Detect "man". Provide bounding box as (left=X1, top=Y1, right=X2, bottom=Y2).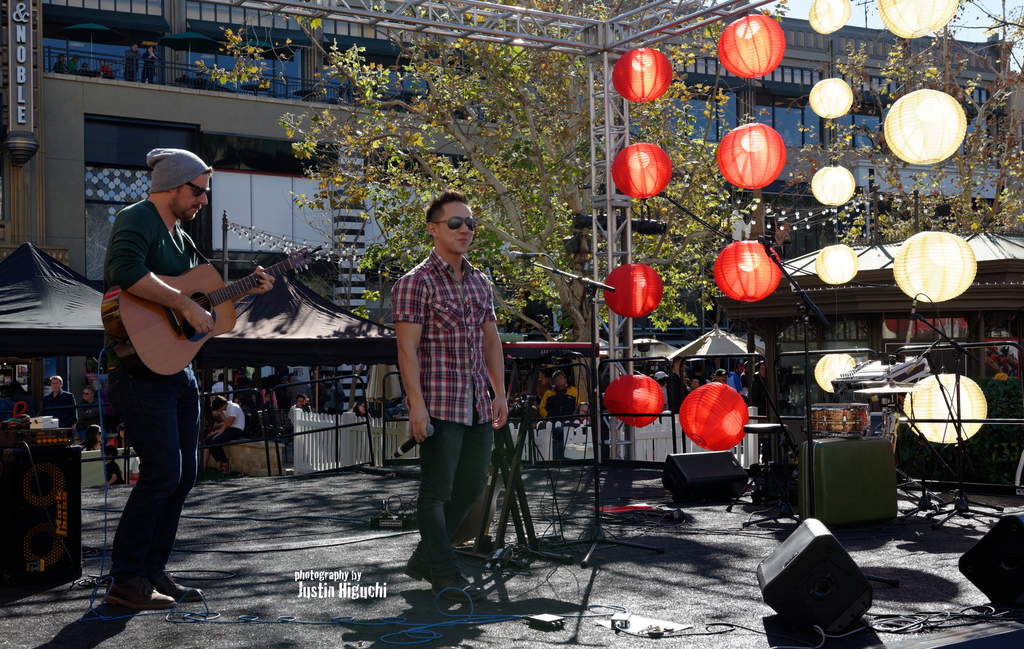
(left=739, top=359, right=749, bottom=388).
